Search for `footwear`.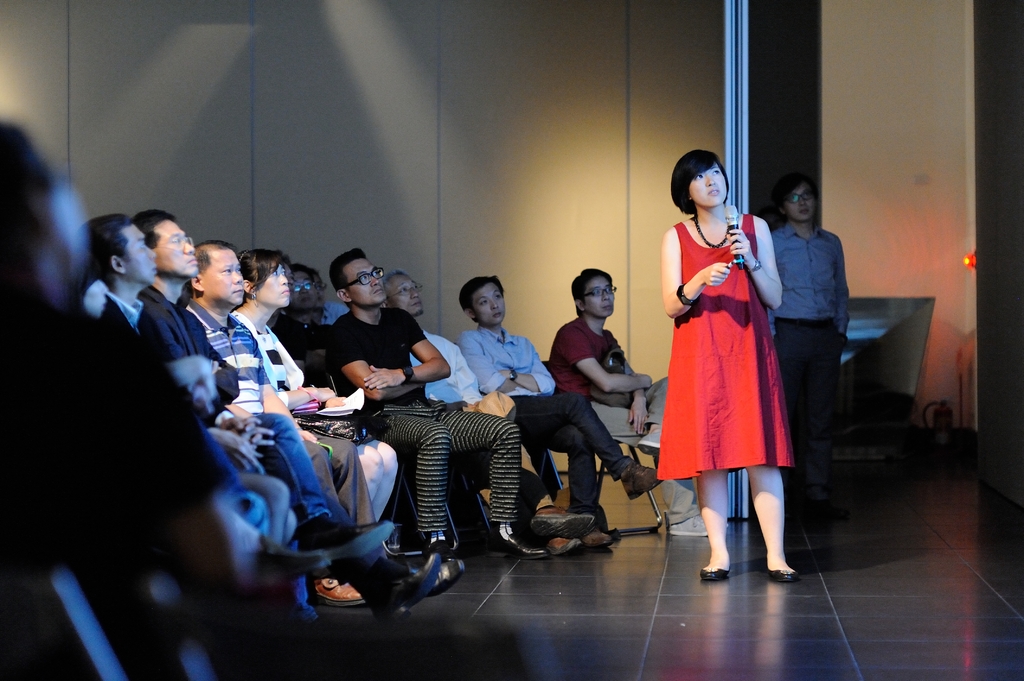
Found at left=698, top=562, right=738, bottom=576.
